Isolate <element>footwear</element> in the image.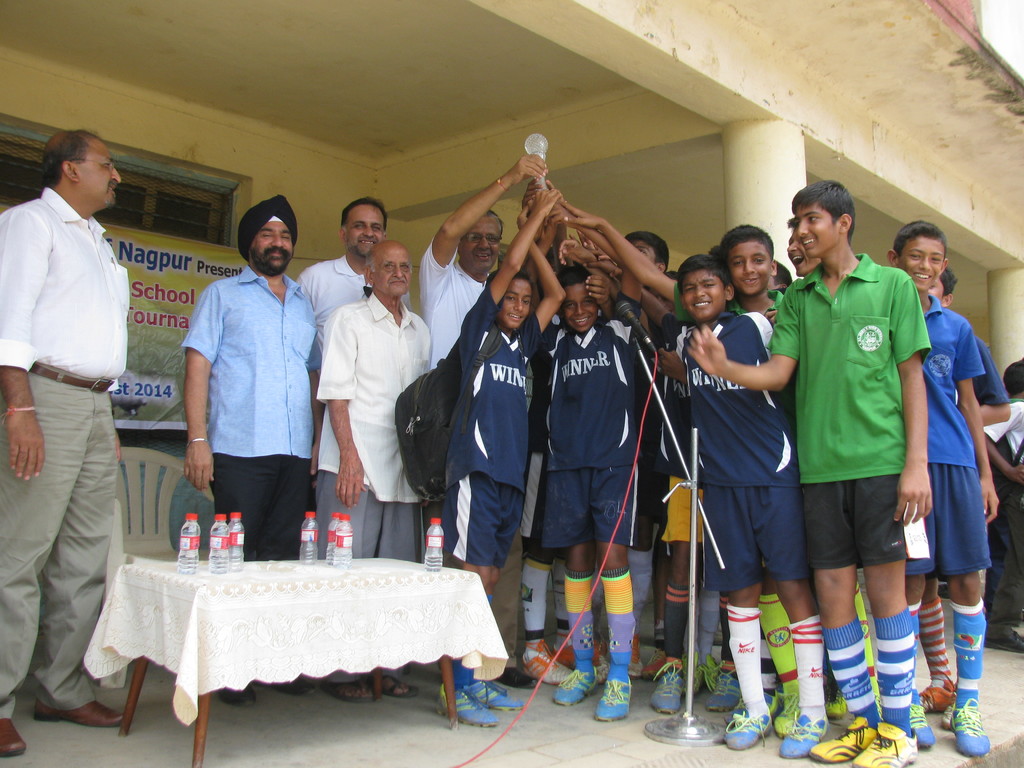
Isolated region: crop(779, 703, 831, 754).
